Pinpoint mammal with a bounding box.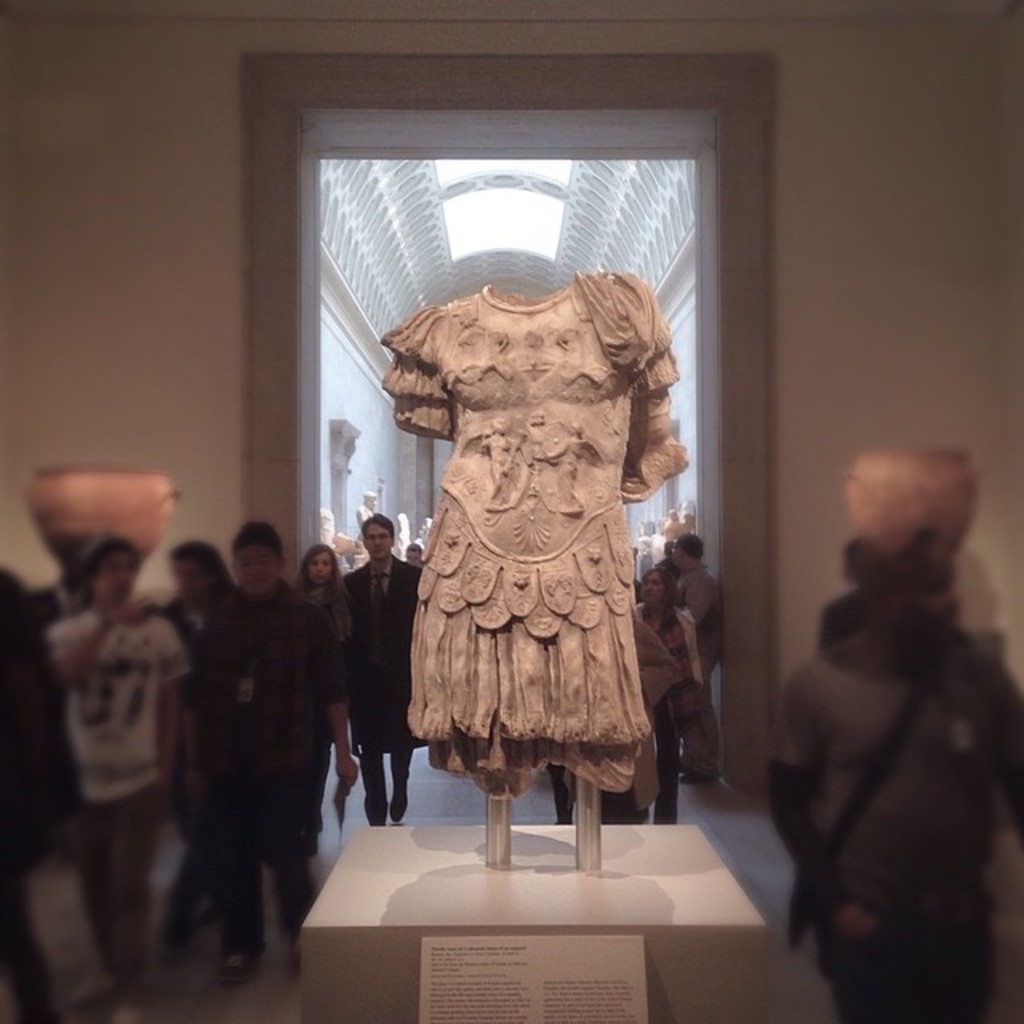
(left=618, top=563, right=707, bottom=826).
